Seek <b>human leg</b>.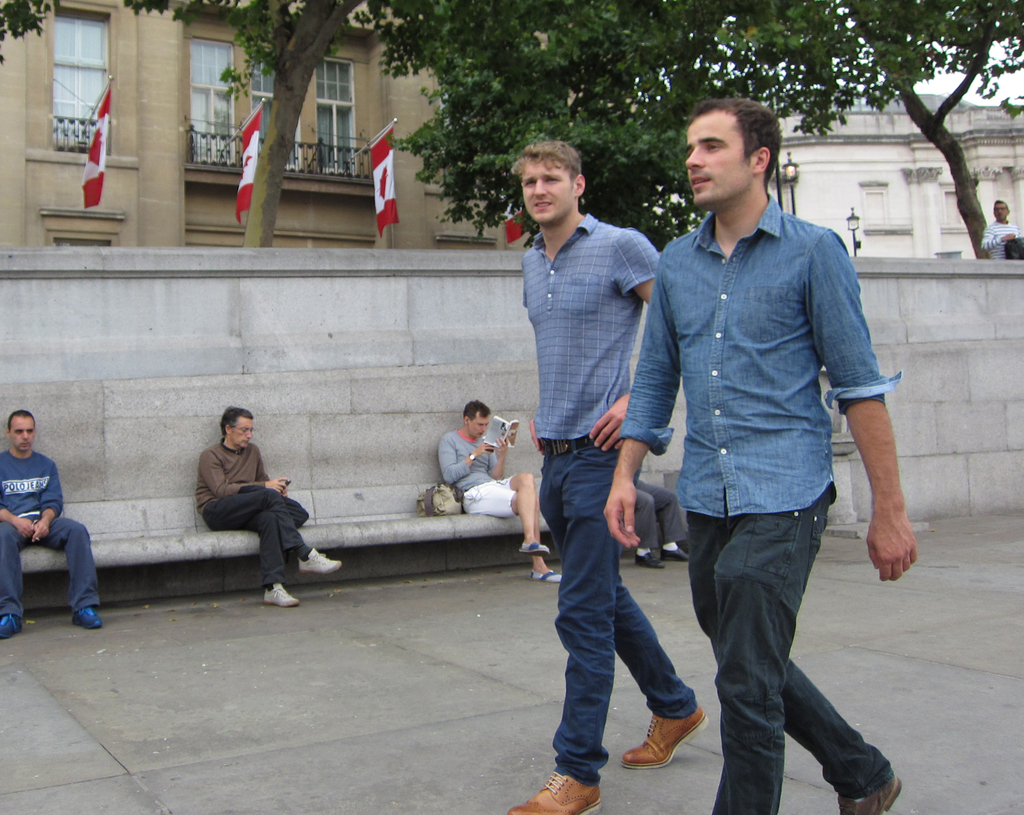
Rect(717, 483, 828, 814).
